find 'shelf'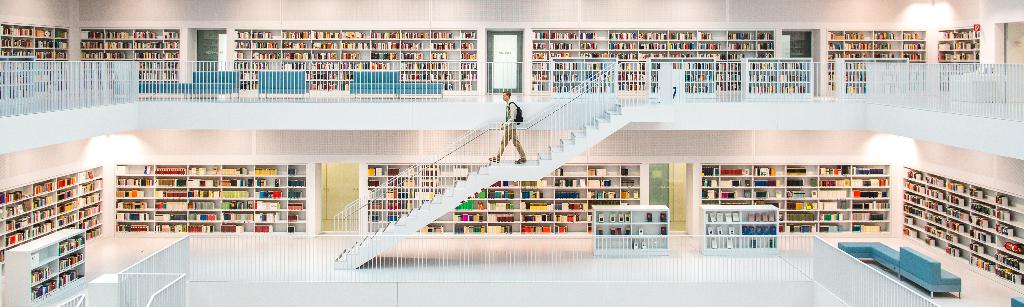
(x1=140, y1=70, x2=155, y2=83)
